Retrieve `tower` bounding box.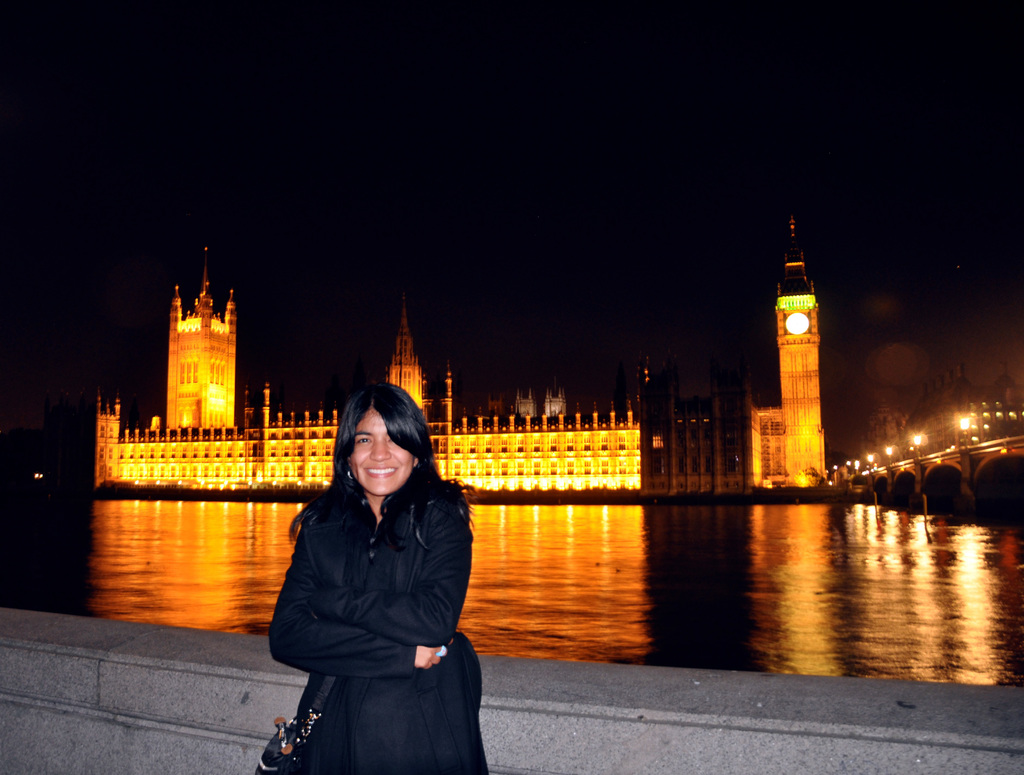
Bounding box: bbox=[377, 291, 442, 422].
